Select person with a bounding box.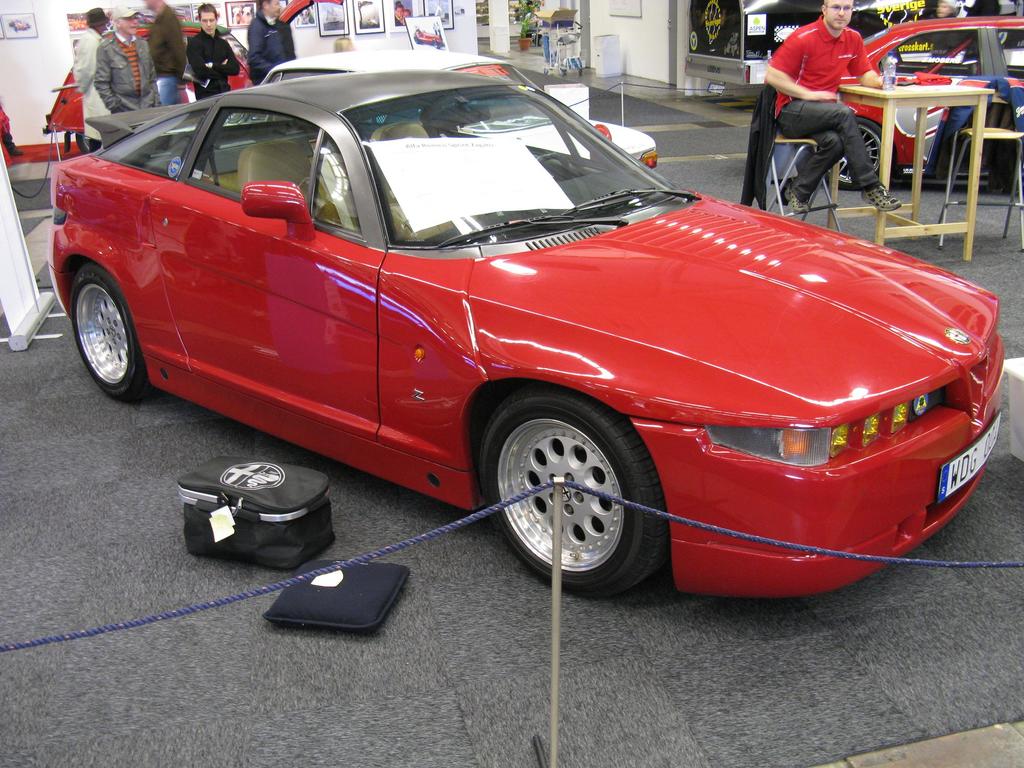
182/0/237/100.
